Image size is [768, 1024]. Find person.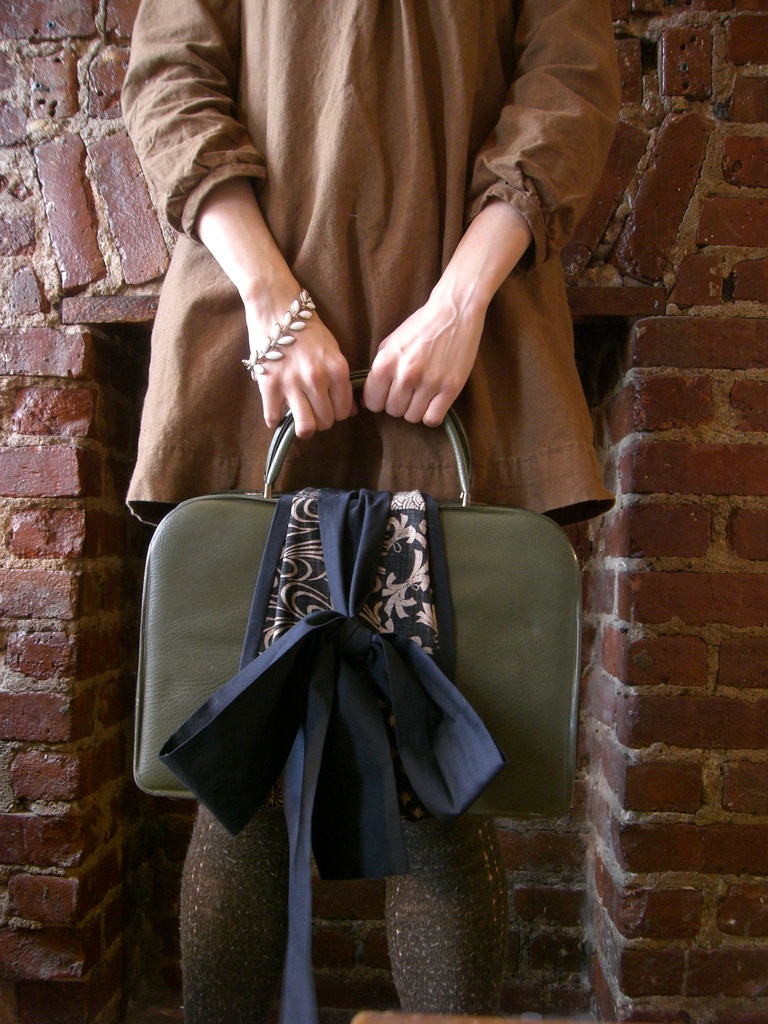
locate(130, 63, 618, 953).
